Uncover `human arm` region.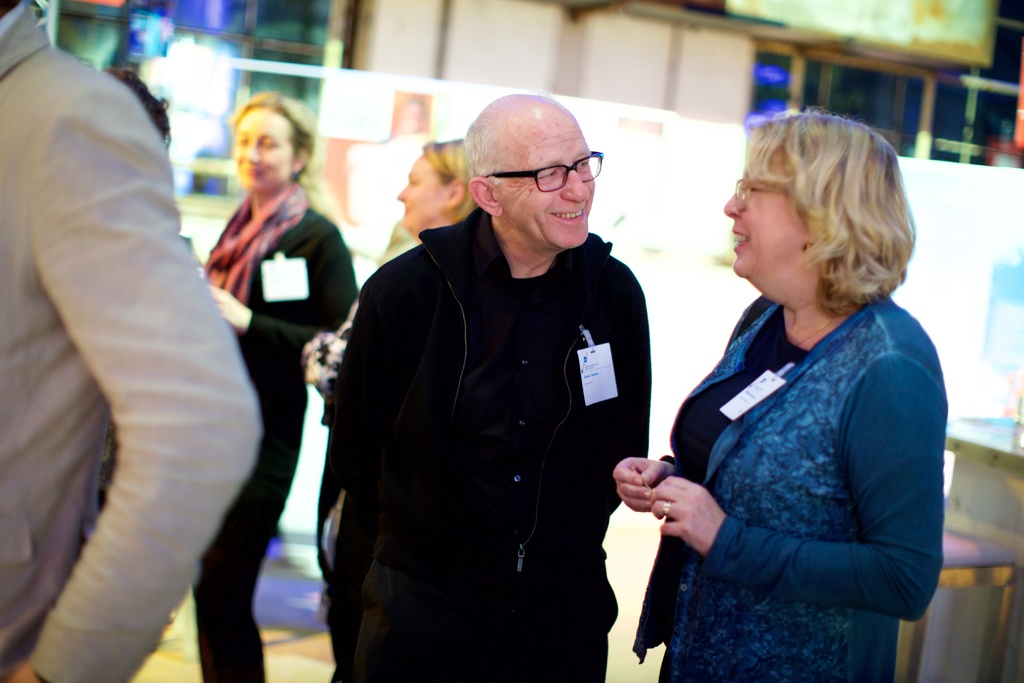
Uncovered: 643:357:947:626.
